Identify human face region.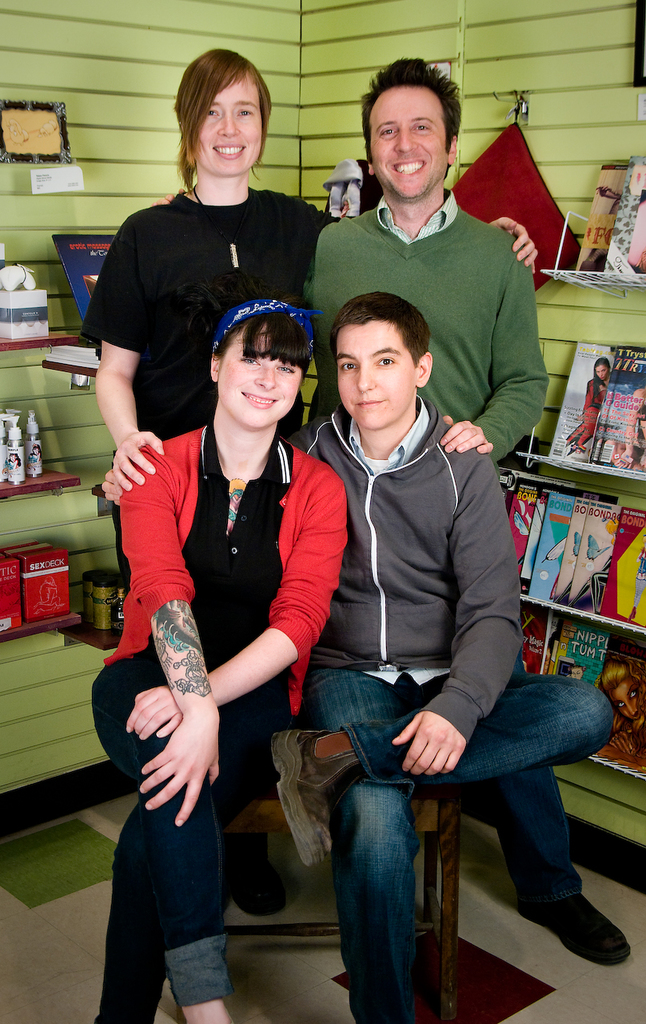
Region: box=[336, 317, 417, 426].
